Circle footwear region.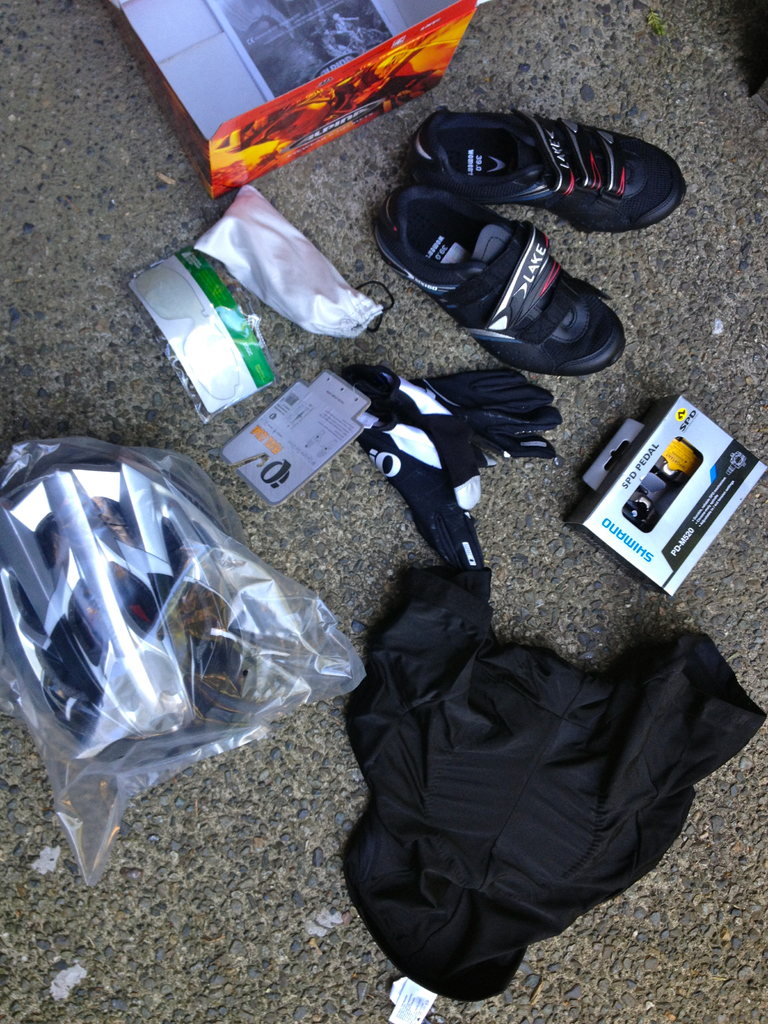
Region: left=398, top=95, right=689, bottom=214.
